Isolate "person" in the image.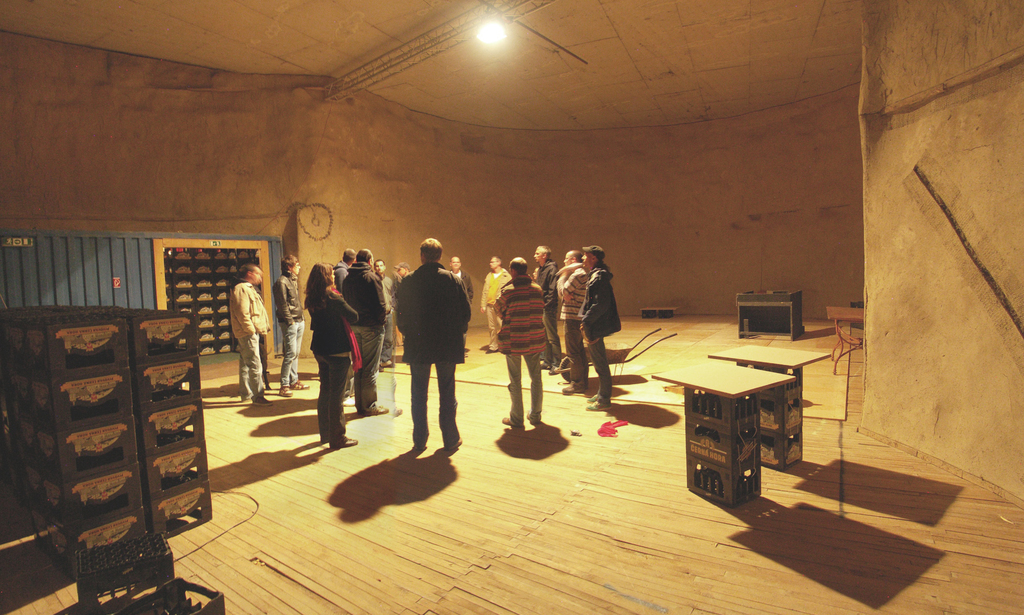
Isolated region: left=394, top=259, right=415, bottom=349.
